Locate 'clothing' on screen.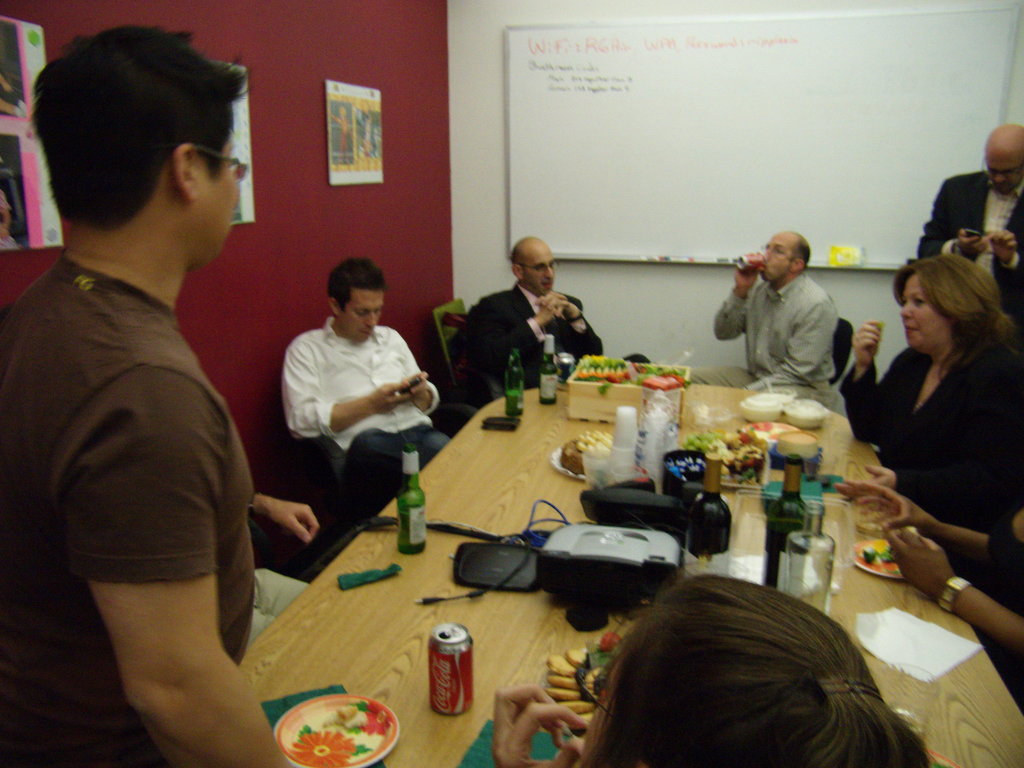
On screen at box=[837, 340, 1023, 570].
